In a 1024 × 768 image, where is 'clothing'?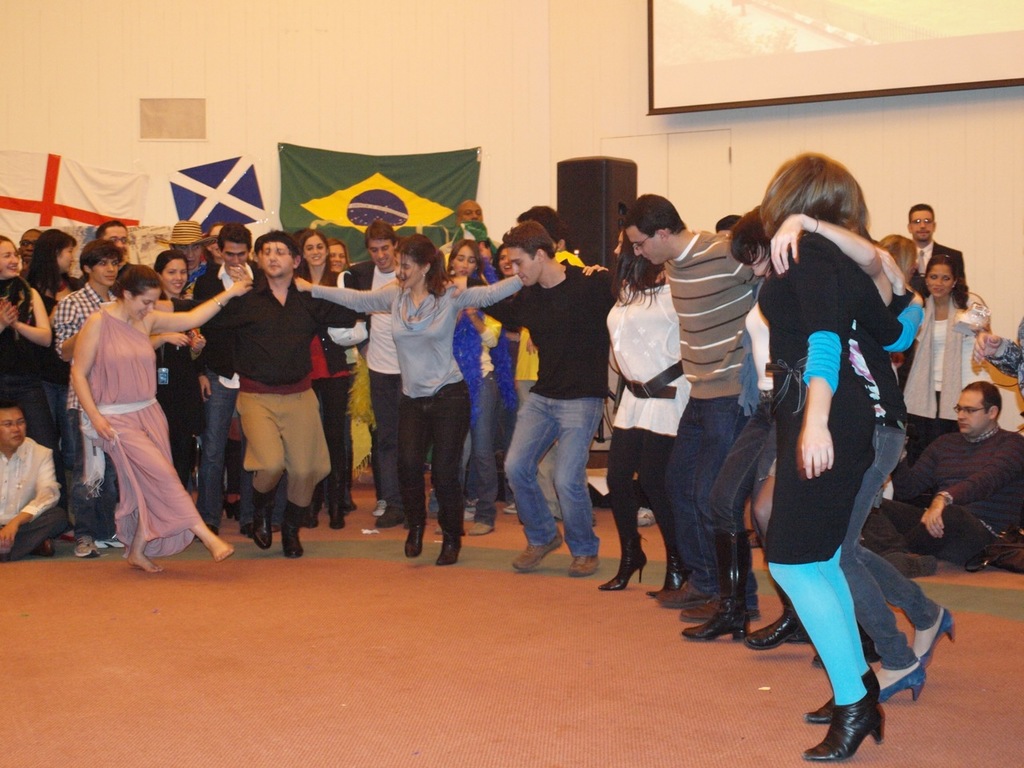
{"x1": 661, "y1": 229, "x2": 763, "y2": 597}.
